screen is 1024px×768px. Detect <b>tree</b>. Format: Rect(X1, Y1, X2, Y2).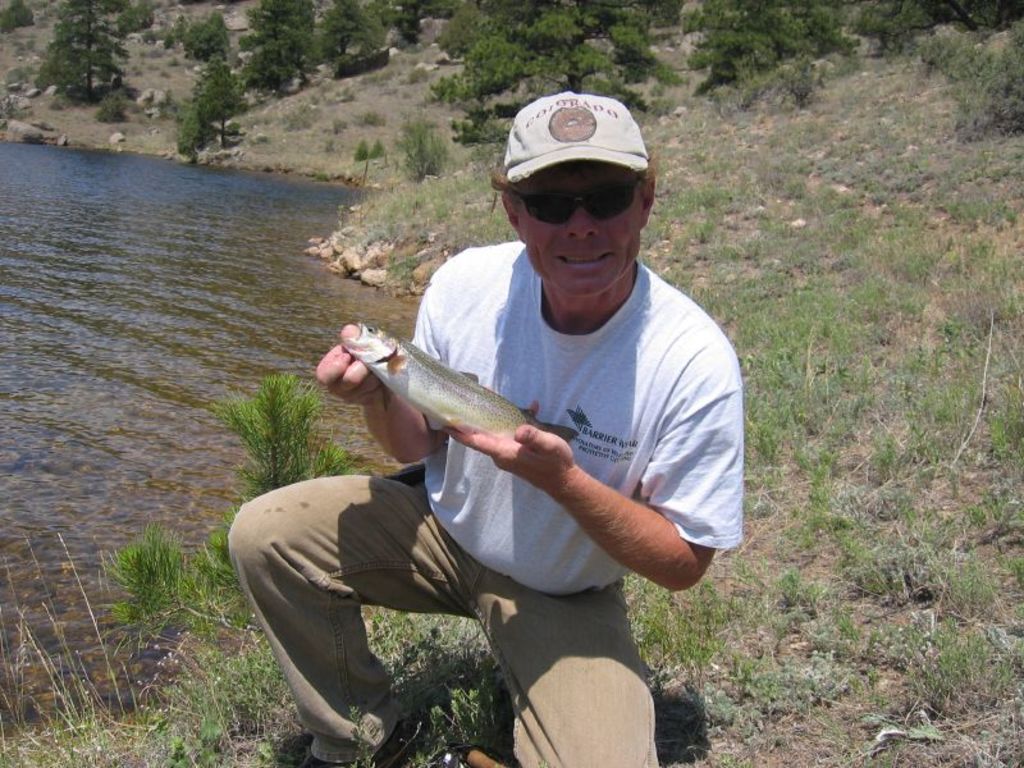
Rect(434, 0, 681, 150).
